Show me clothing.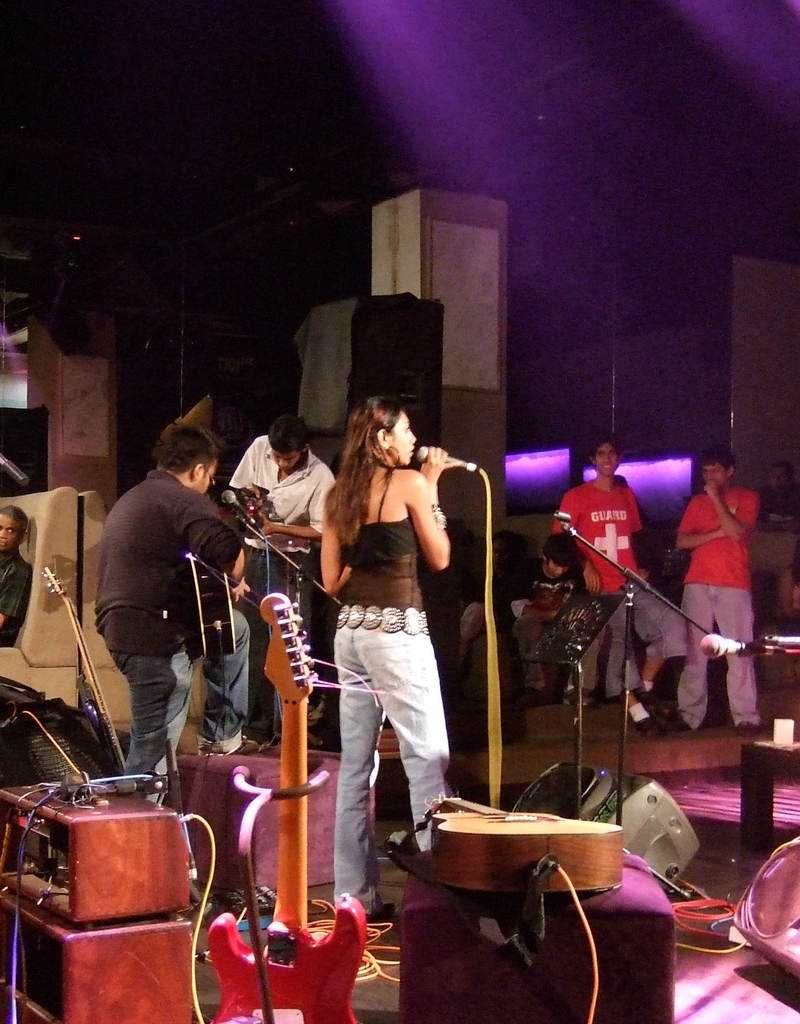
clothing is here: 220 428 339 748.
